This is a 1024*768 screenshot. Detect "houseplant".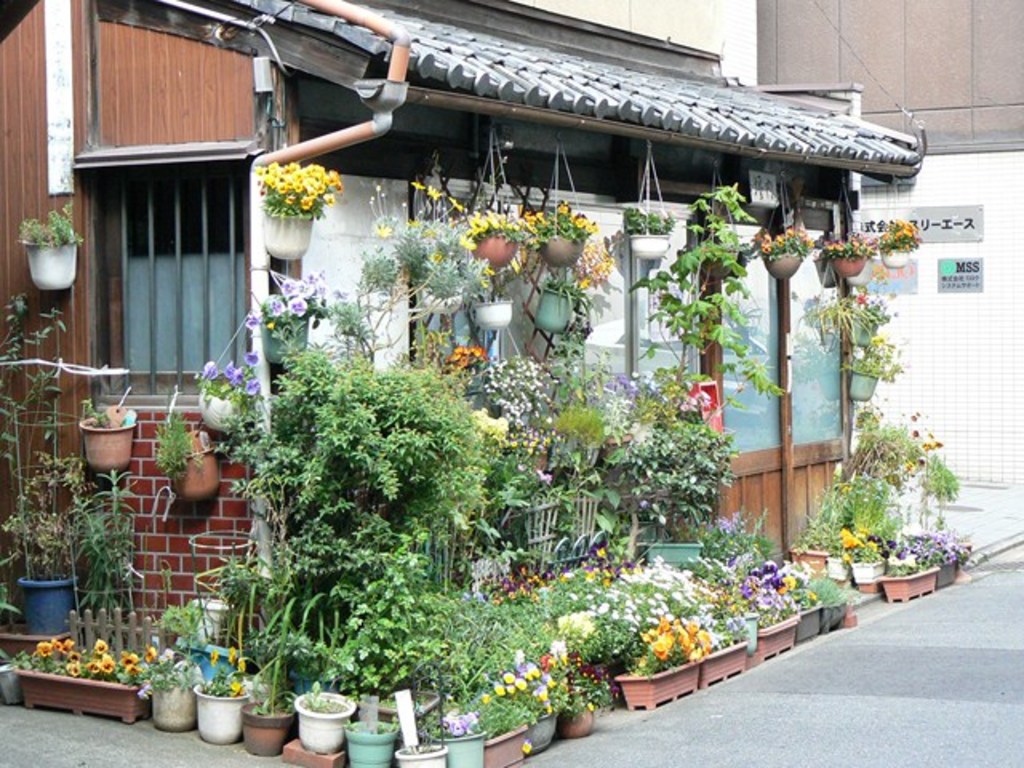
bbox=(368, 182, 469, 312).
